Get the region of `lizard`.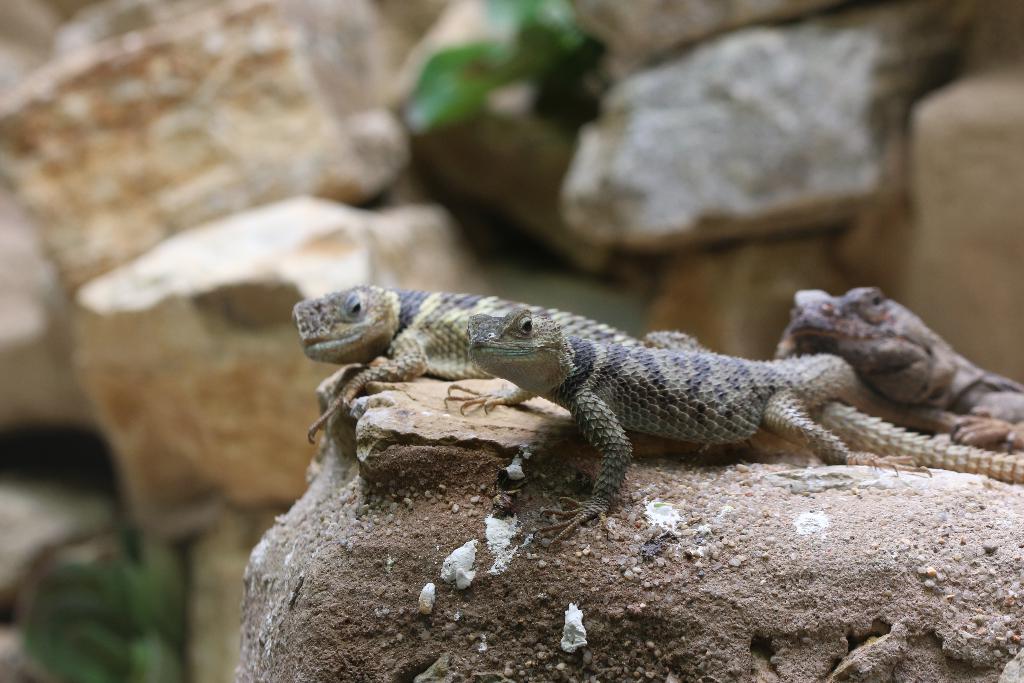
{"left": 452, "top": 292, "right": 845, "bottom": 514}.
